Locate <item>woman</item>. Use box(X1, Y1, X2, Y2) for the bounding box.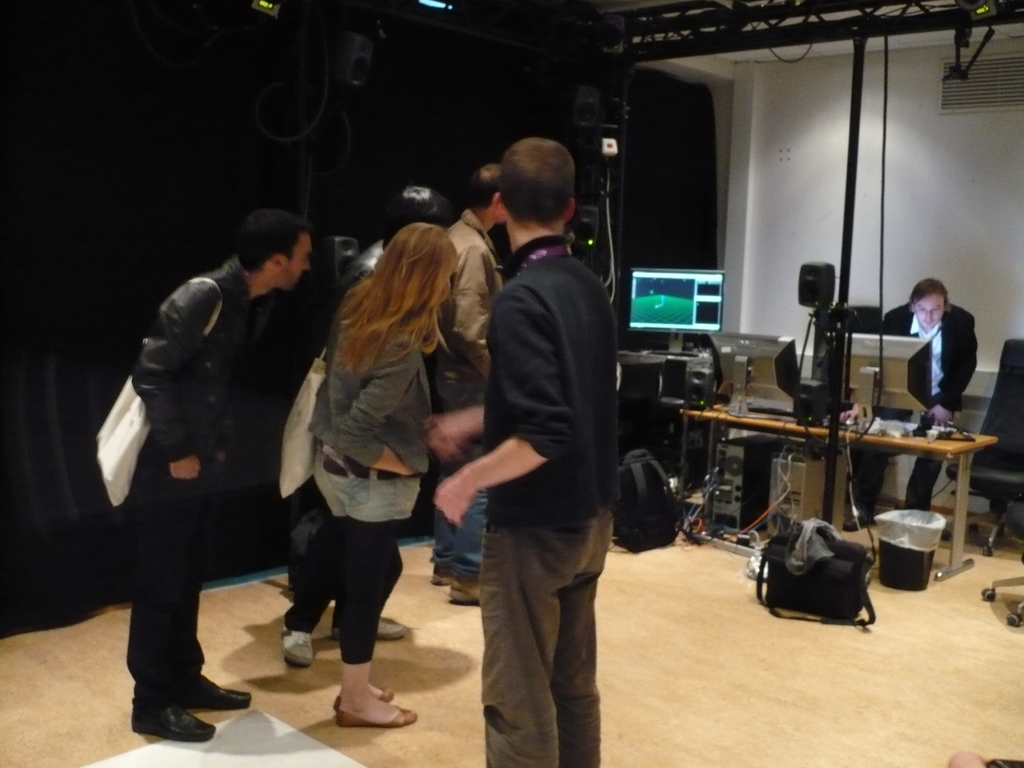
box(248, 219, 449, 734).
